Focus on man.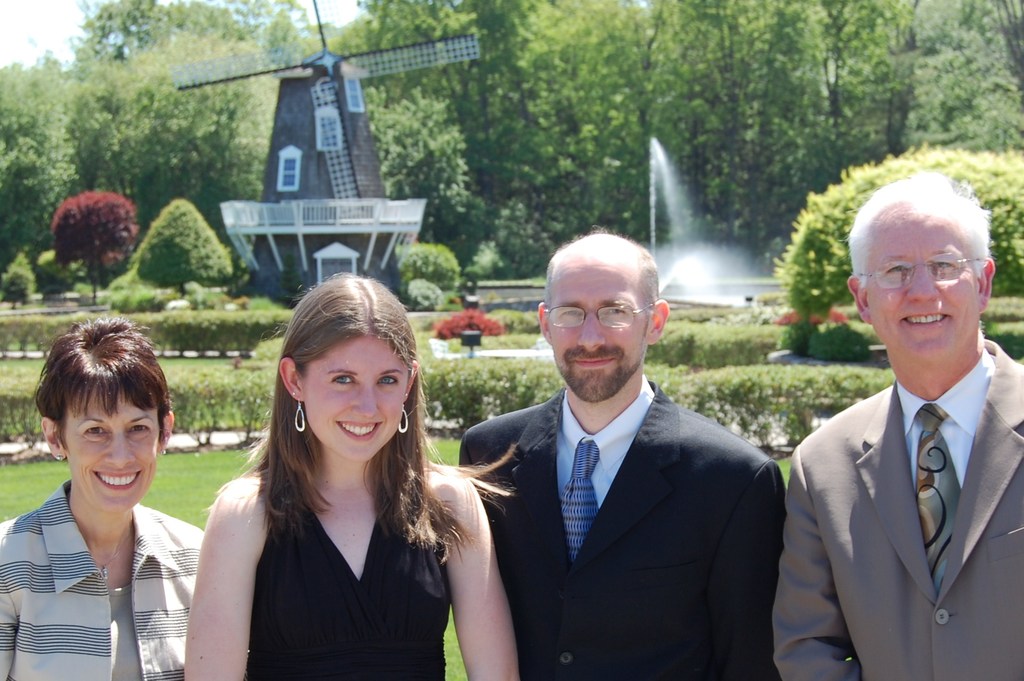
Focused at 770:172:1023:680.
